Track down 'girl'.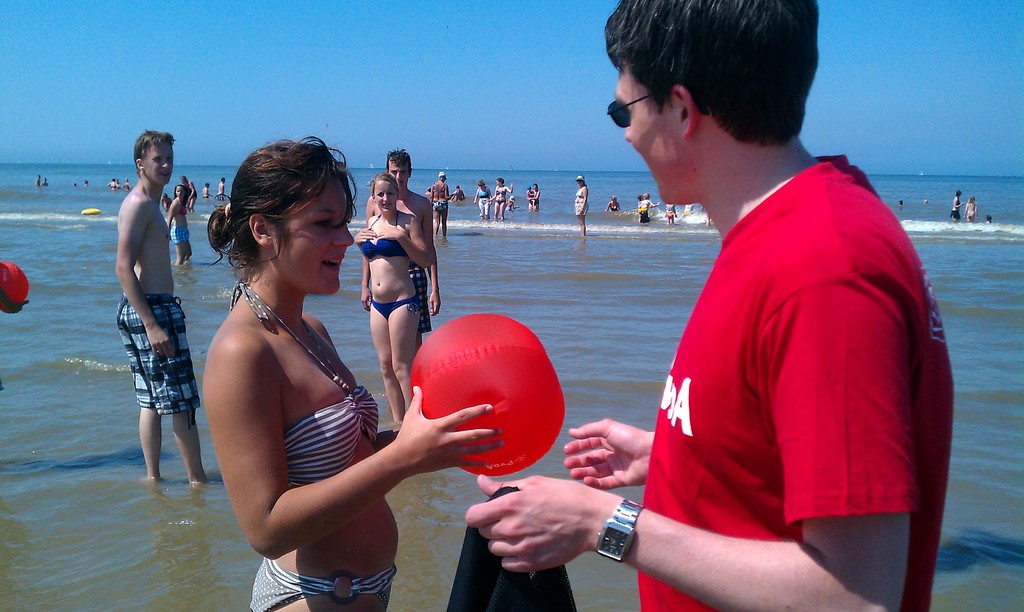
Tracked to box(198, 134, 512, 611).
